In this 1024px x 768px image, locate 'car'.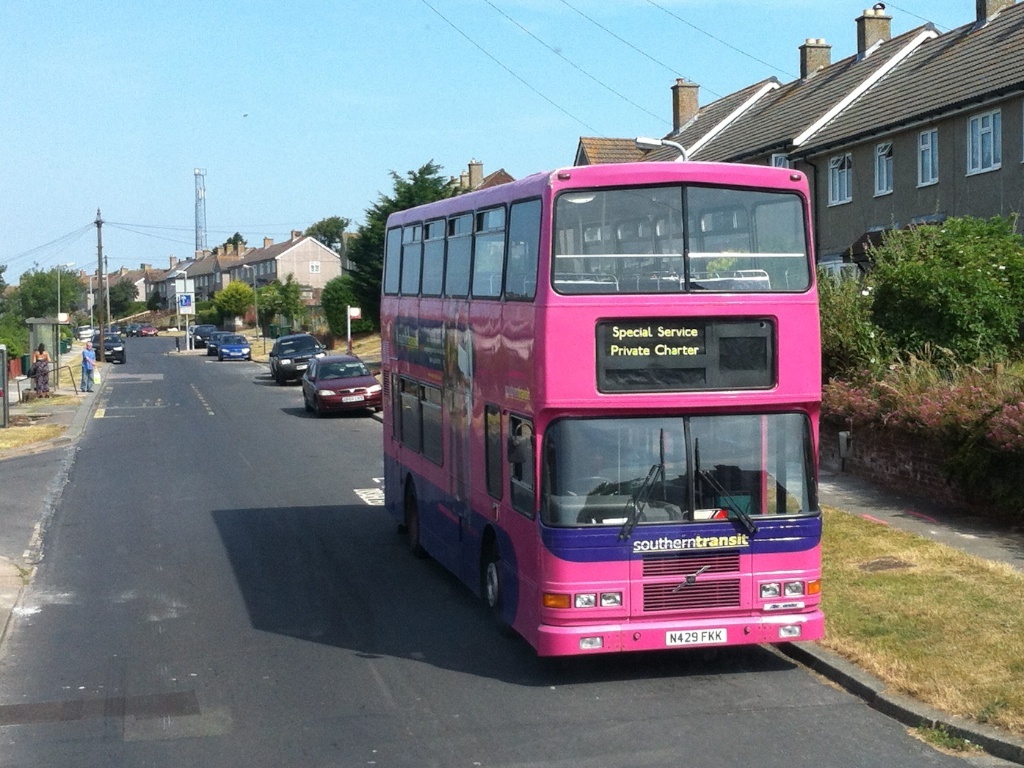
Bounding box: rect(192, 322, 211, 344).
